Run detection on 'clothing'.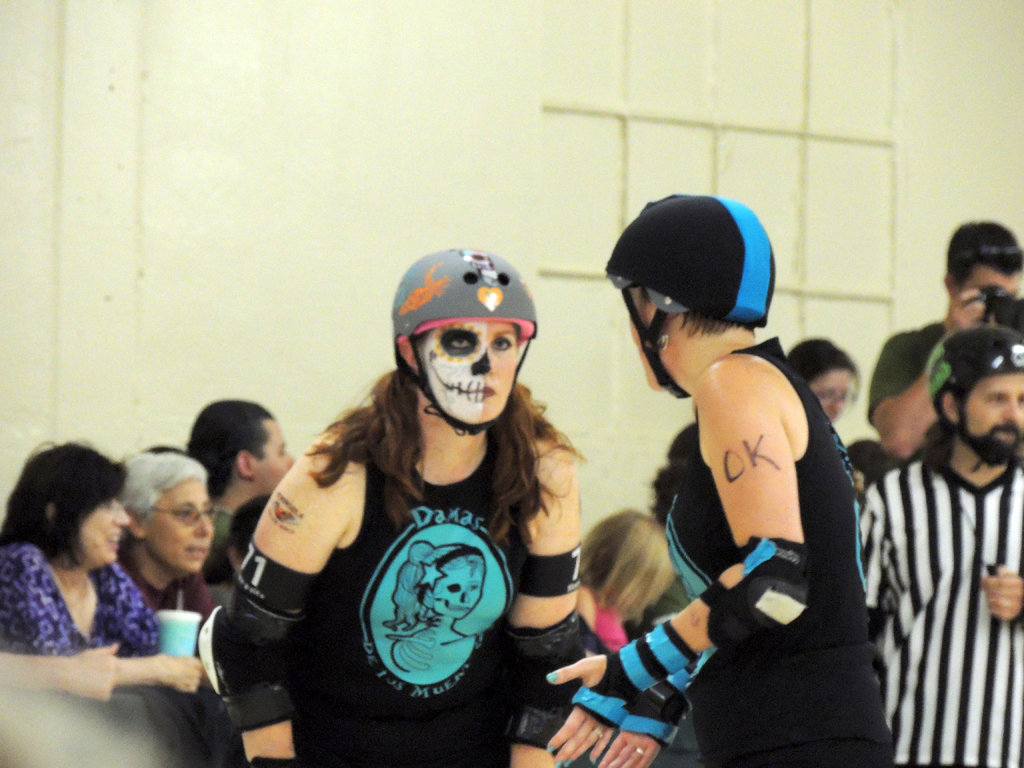
Result: bbox(668, 343, 875, 767).
